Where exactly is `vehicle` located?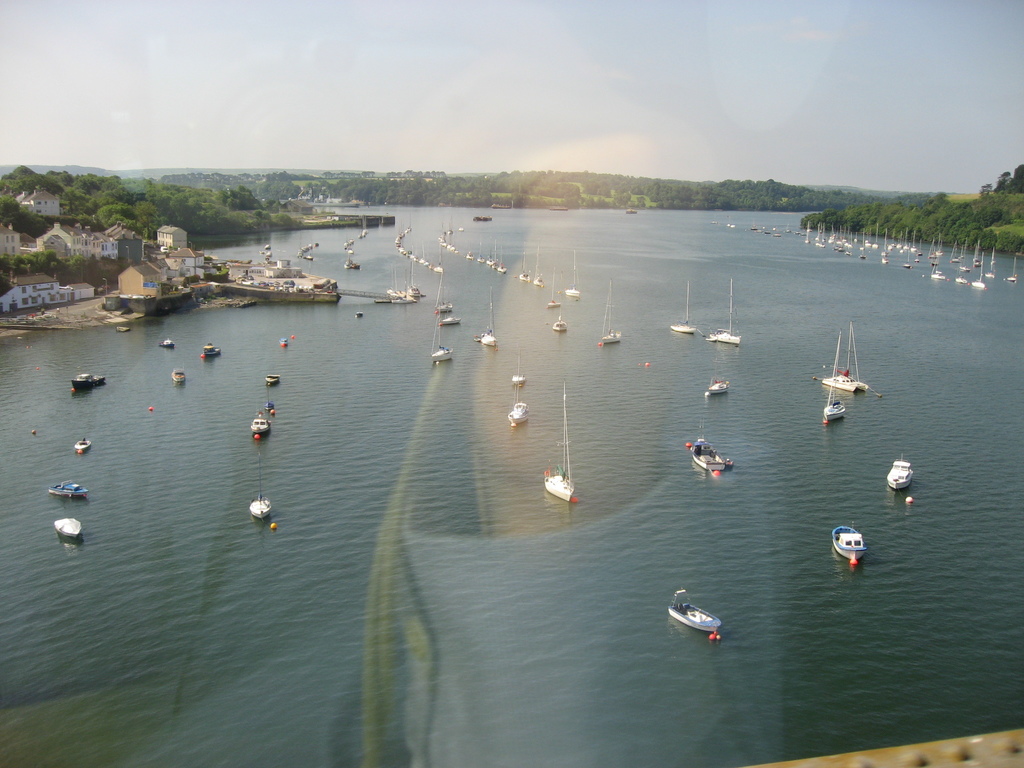
Its bounding box is box=[705, 323, 742, 344].
